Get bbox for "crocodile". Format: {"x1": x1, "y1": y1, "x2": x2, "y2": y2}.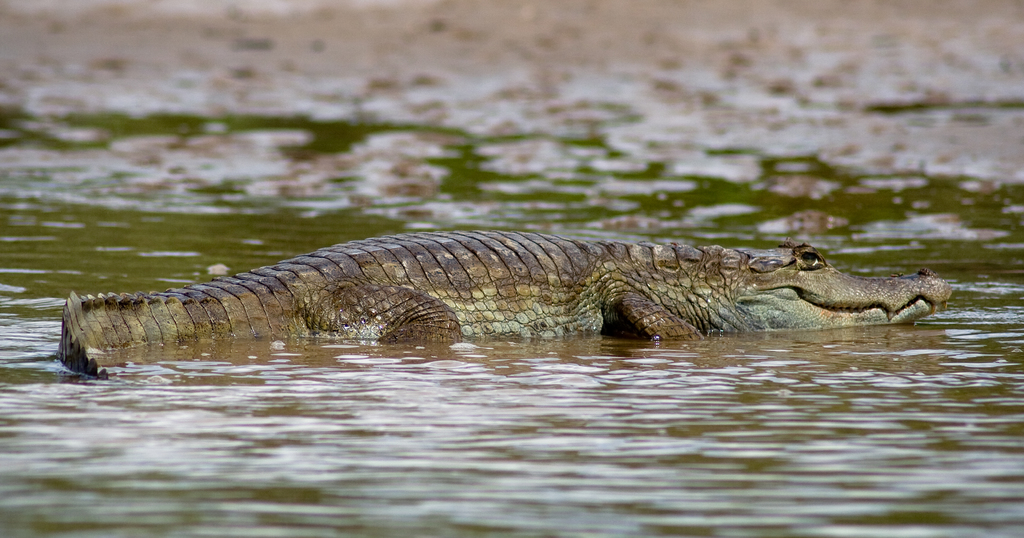
{"x1": 63, "y1": 228, "x2": 953, "y2": 380}.
